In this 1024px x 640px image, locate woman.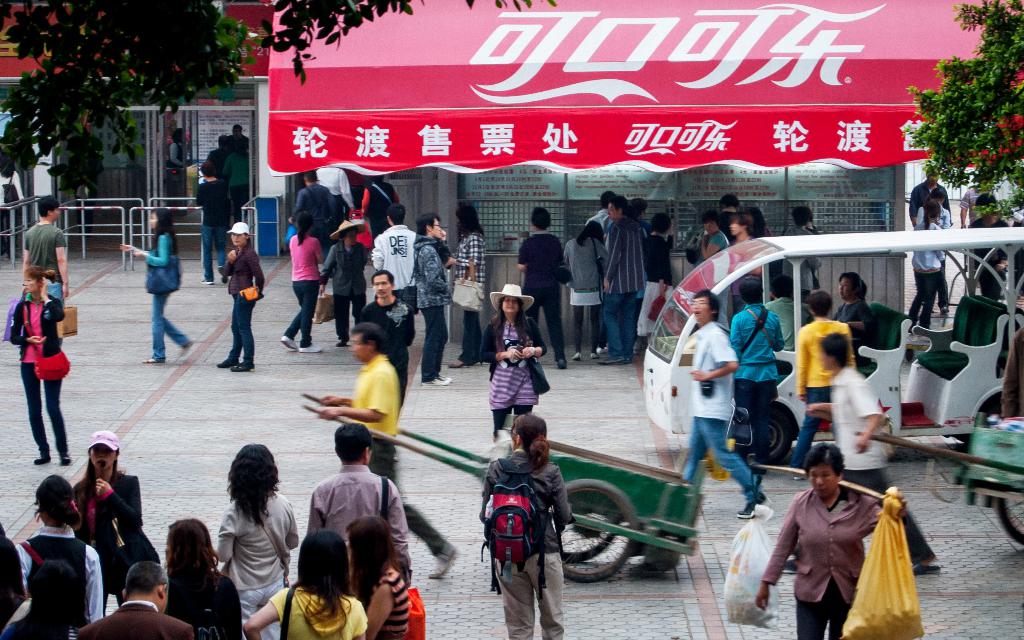
Bounding box: rect(69, 429, 161, 618).
